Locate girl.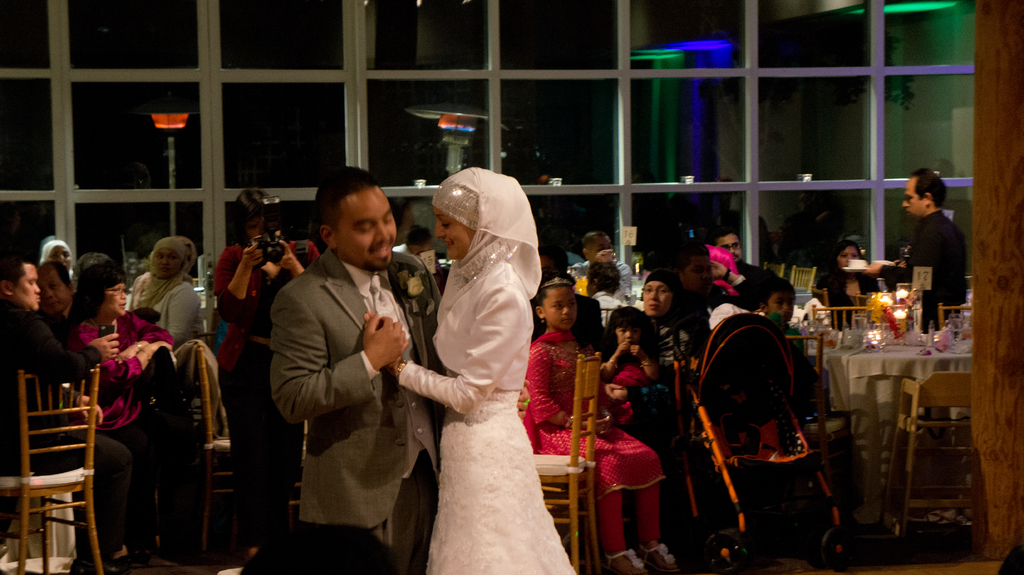
Bounding box: box(519, 265, 682, 574).
